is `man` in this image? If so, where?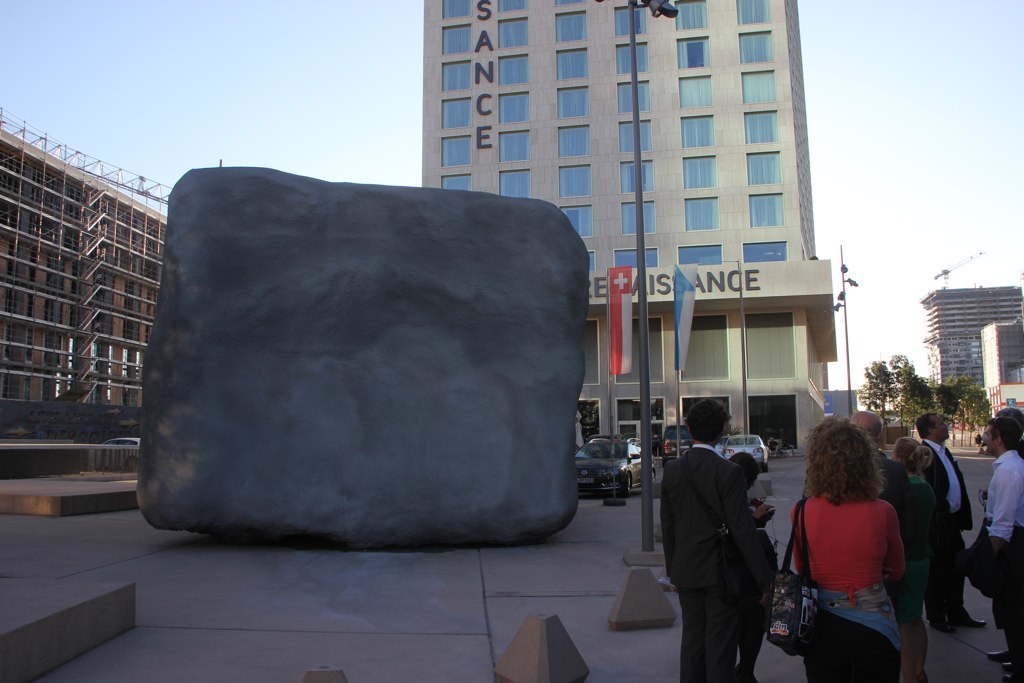
Yes, at <box>833,411,918,682</box>.
